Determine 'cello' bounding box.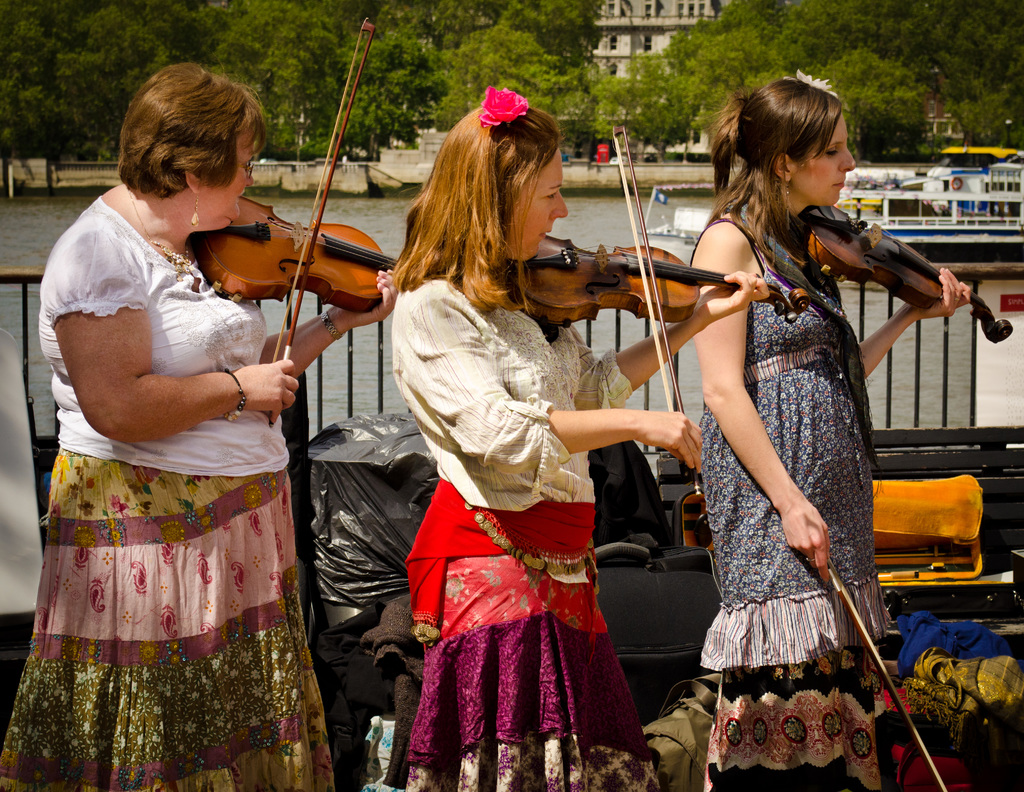
Determined: select_region(188, 12, 415, 426).
